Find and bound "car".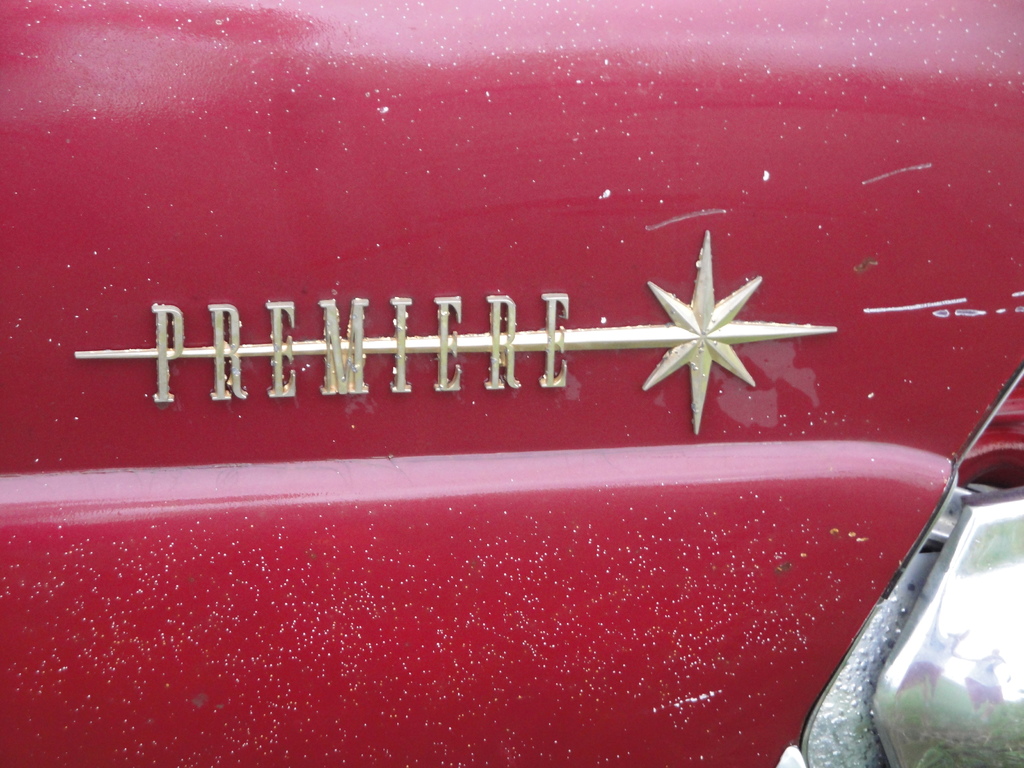
Bound: (0, 0, 1023, 767).
